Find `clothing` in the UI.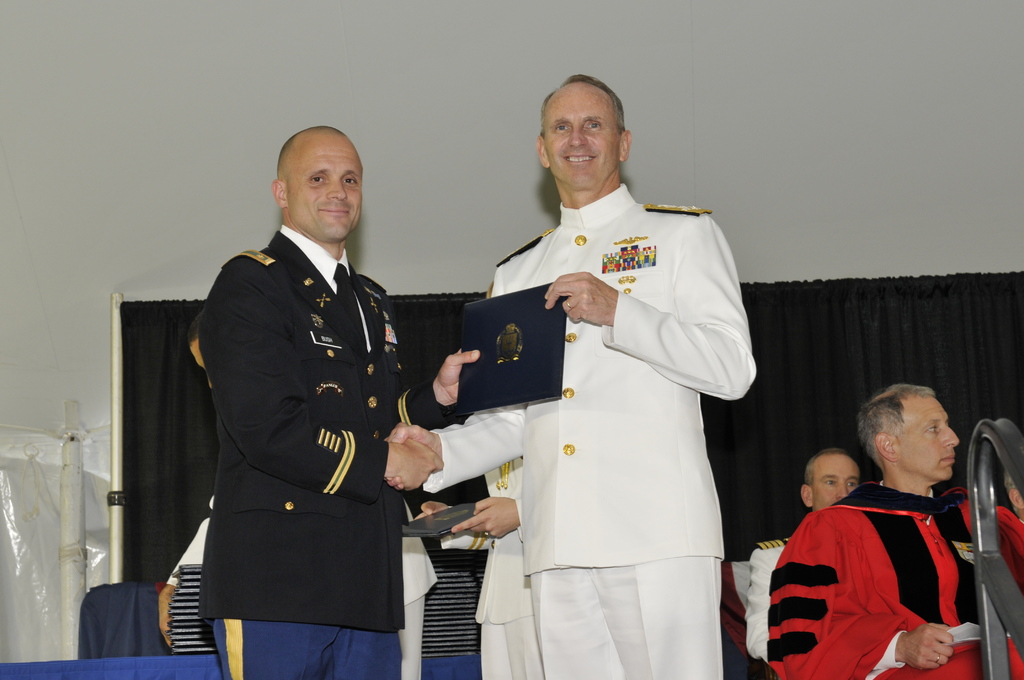
UI element at bbox=(440, 455, 540, 679).
